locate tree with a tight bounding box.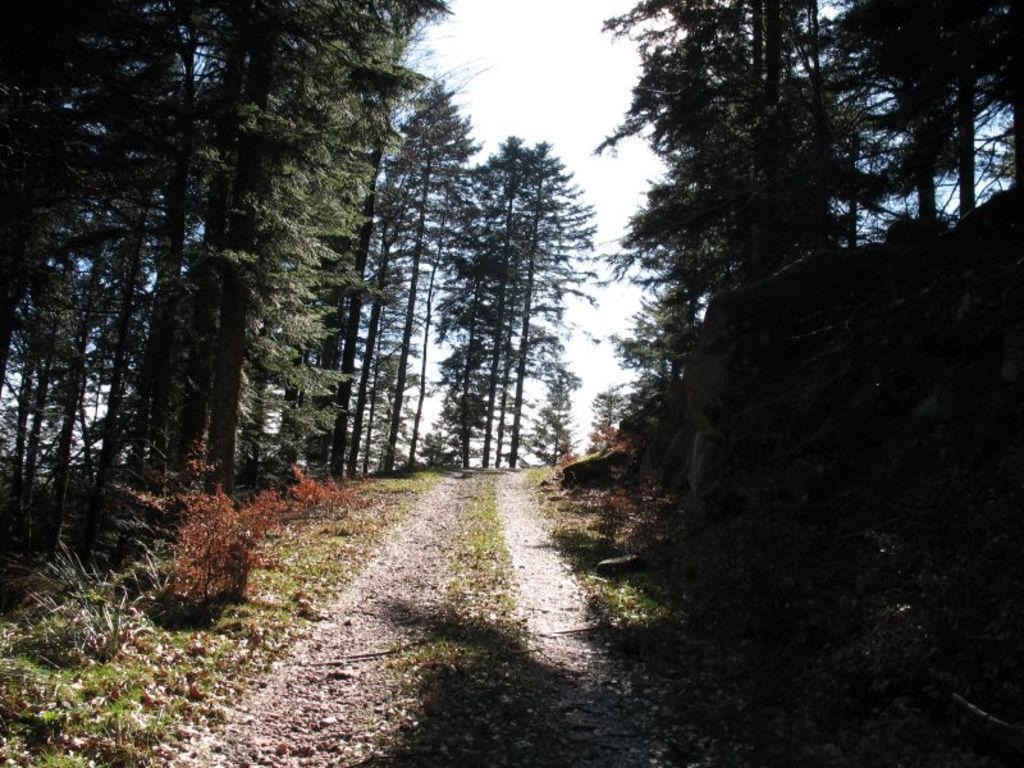
920, 0, 1020, 215.
